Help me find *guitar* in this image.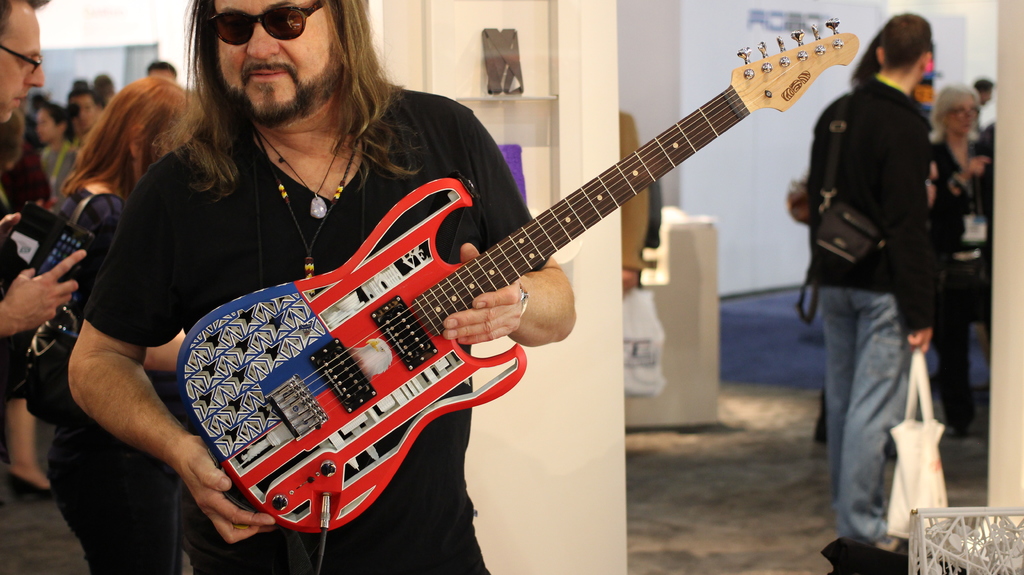
Found it: 189:1:849:521.
